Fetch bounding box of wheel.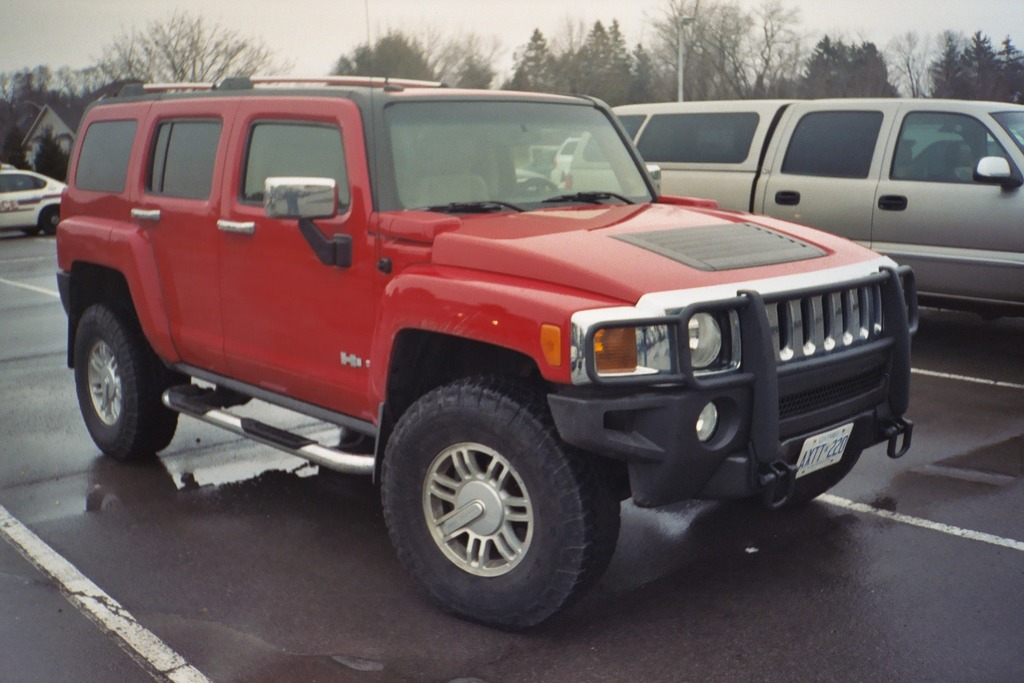
Bbox: 43/207/60/233.
